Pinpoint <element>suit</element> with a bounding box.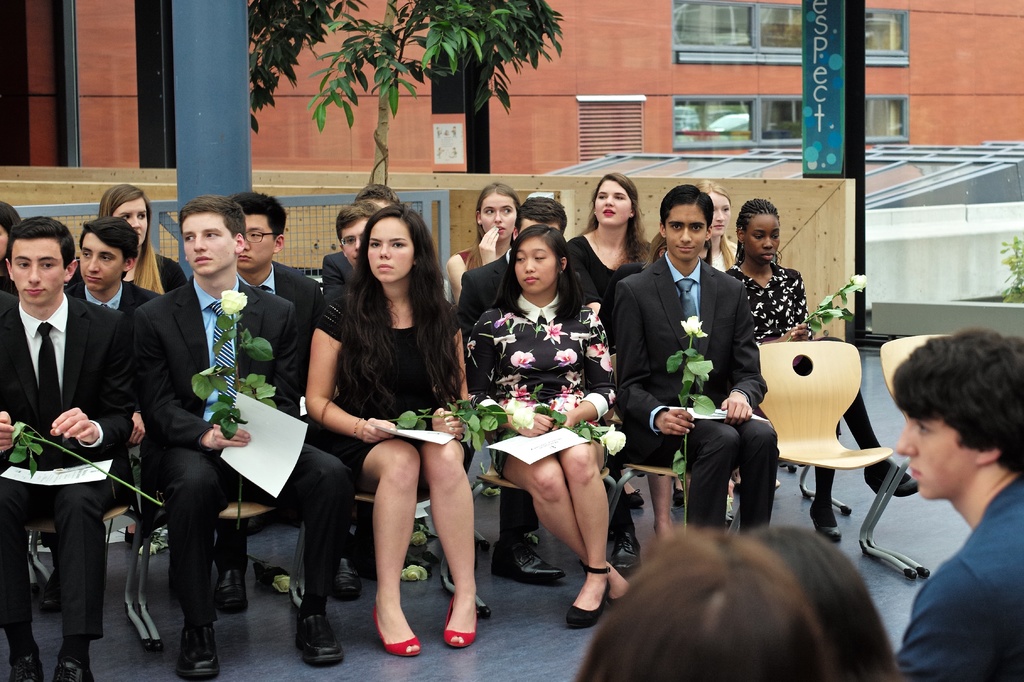
452,245,600,535.
